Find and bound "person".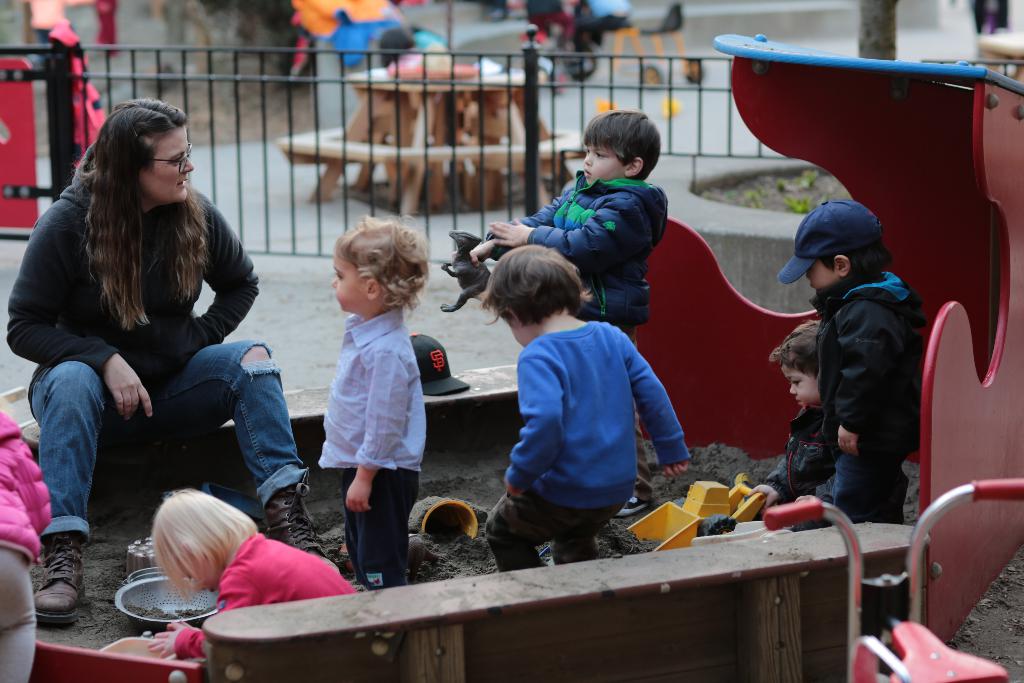
Bound: select_region(467, 100, 644, 366).
